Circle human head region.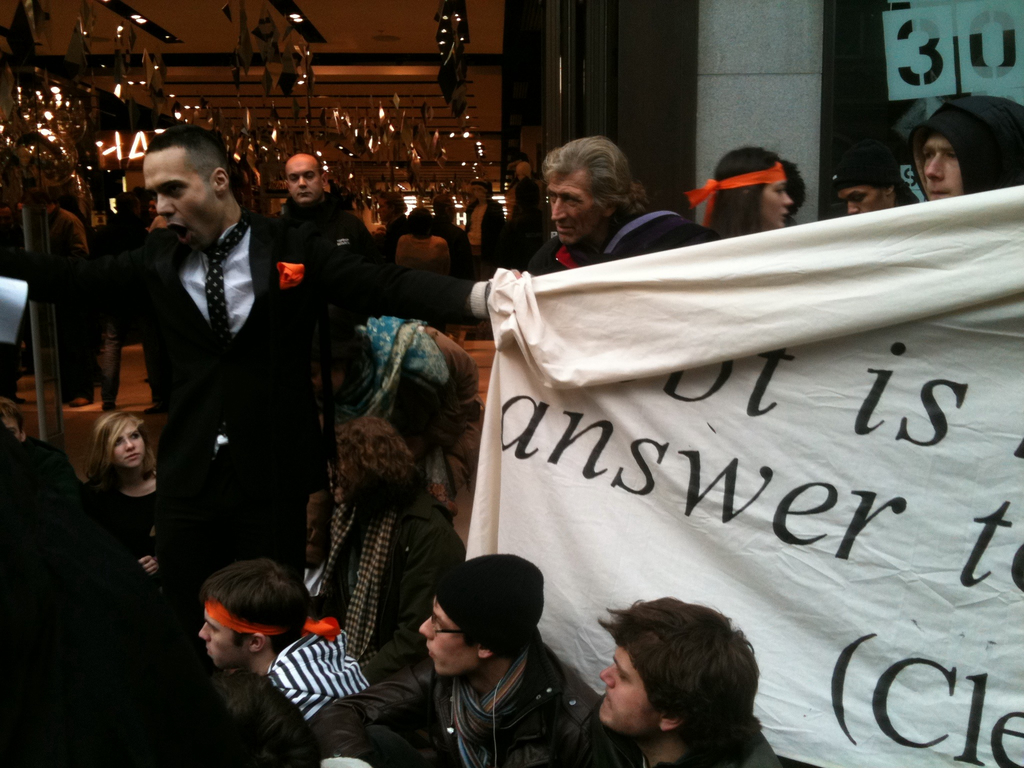
Region: Rect(468, 177, 496, 205).
